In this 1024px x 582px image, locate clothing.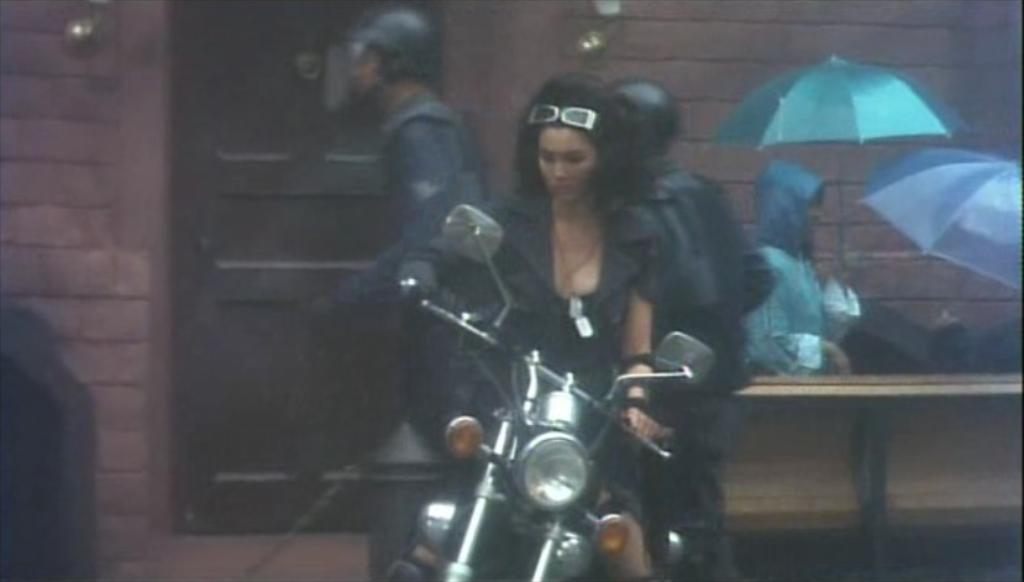
Bounding box: <bbox>341, 98, 487, 320</bbox>.
